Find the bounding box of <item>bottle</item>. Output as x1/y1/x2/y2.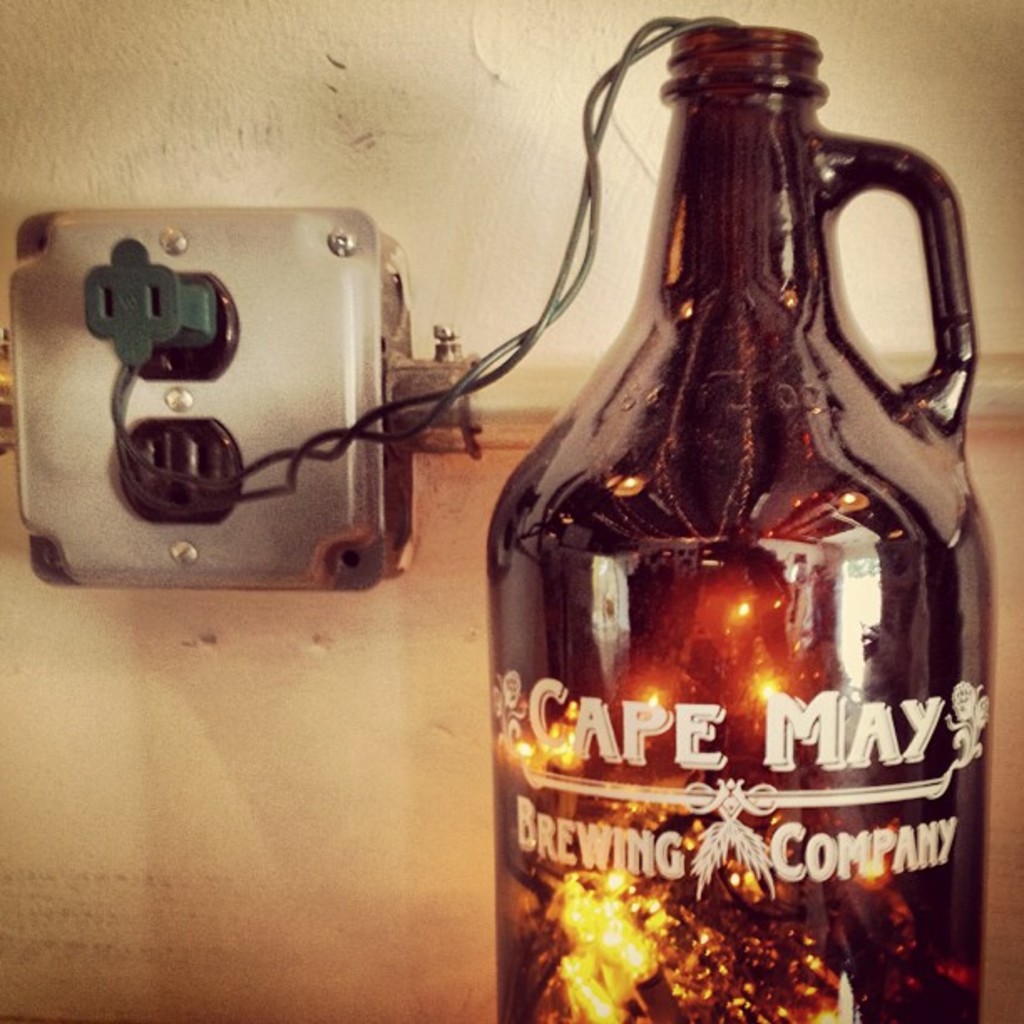
475/57/1011/1002.
